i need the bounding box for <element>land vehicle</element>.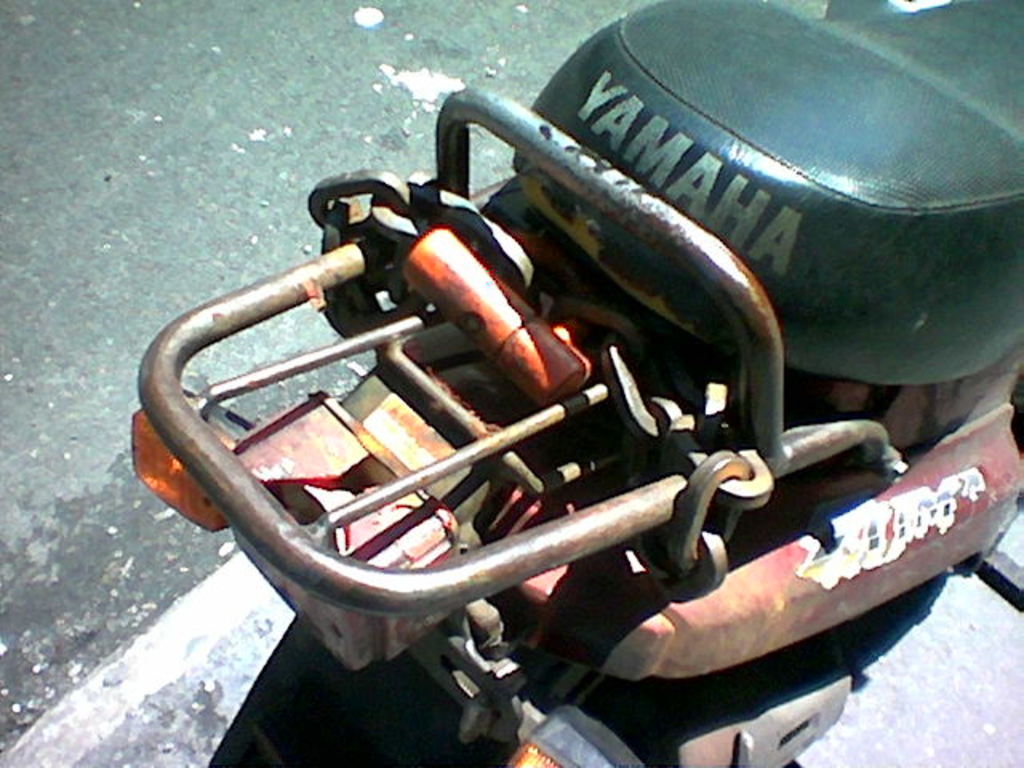
Here it is: 131/0/1022/766.
